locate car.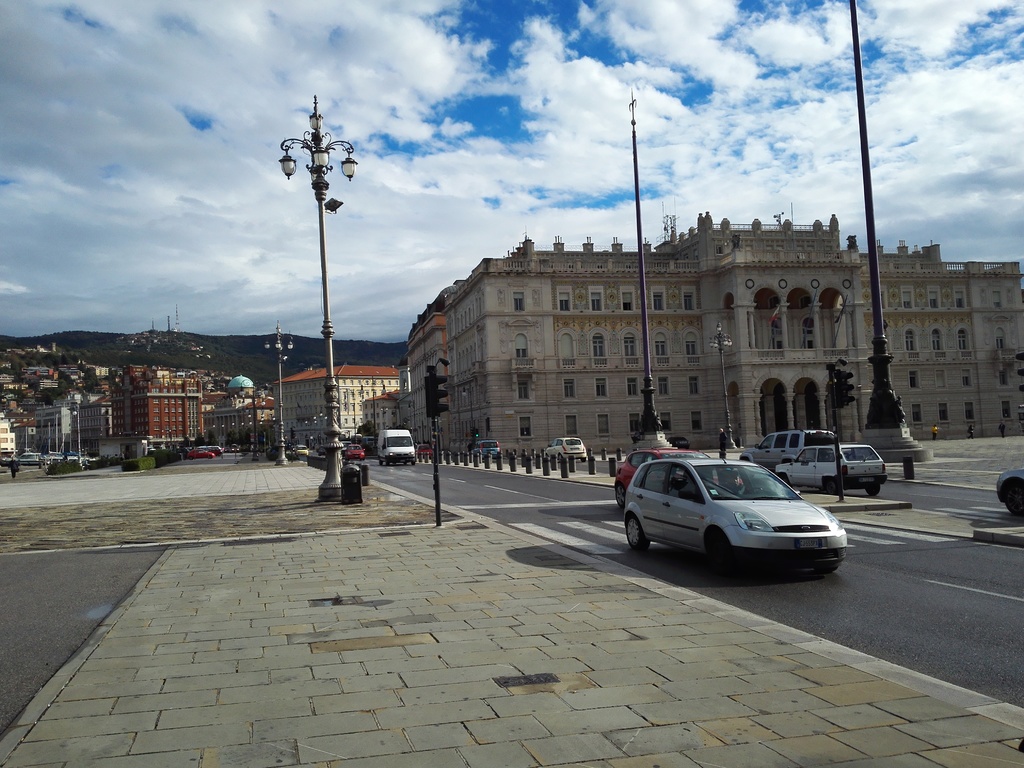
Bounding box: 612, 445, 715, 495.
